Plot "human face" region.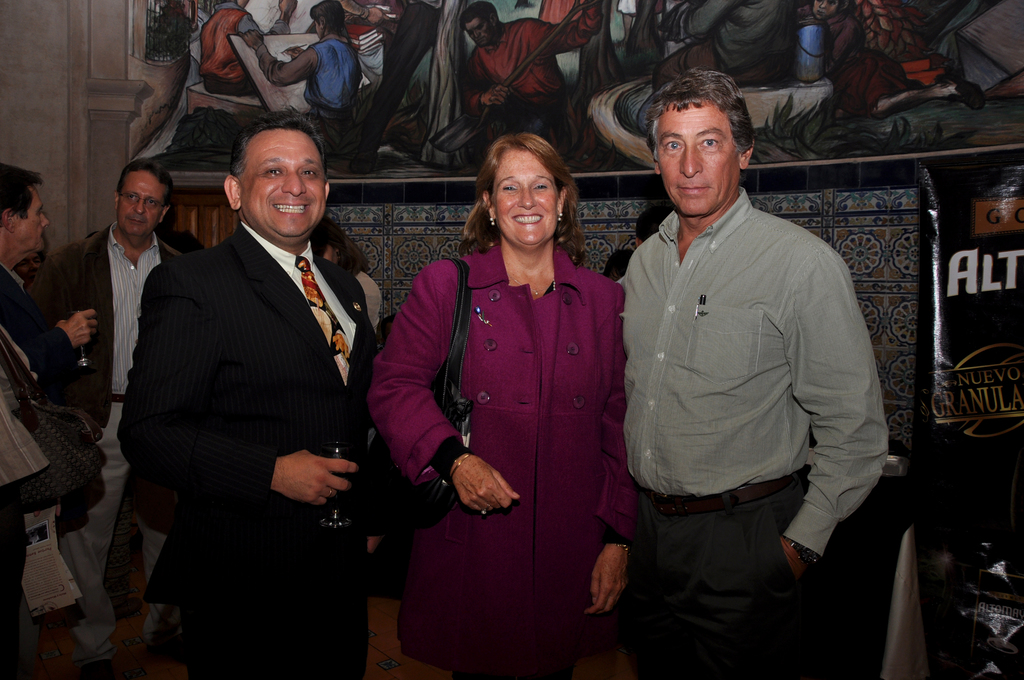
Plotted at crop(315, 23, 325, 38).
